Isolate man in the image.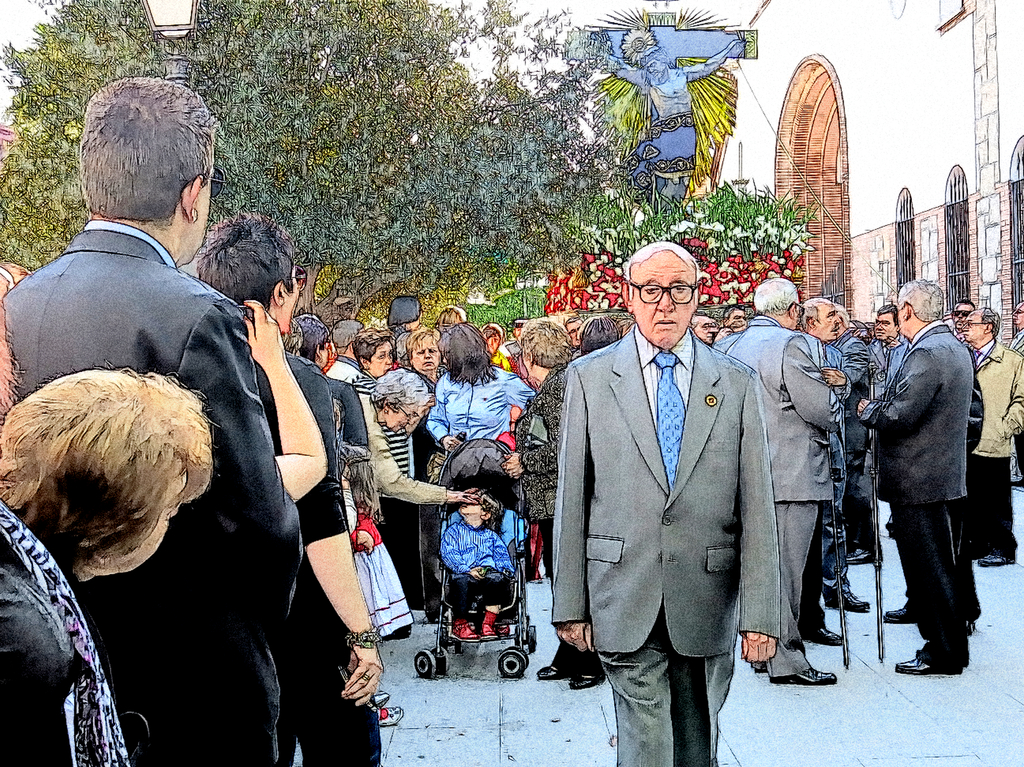
Isolated region: bbox(972, 303, 1014, 572).
